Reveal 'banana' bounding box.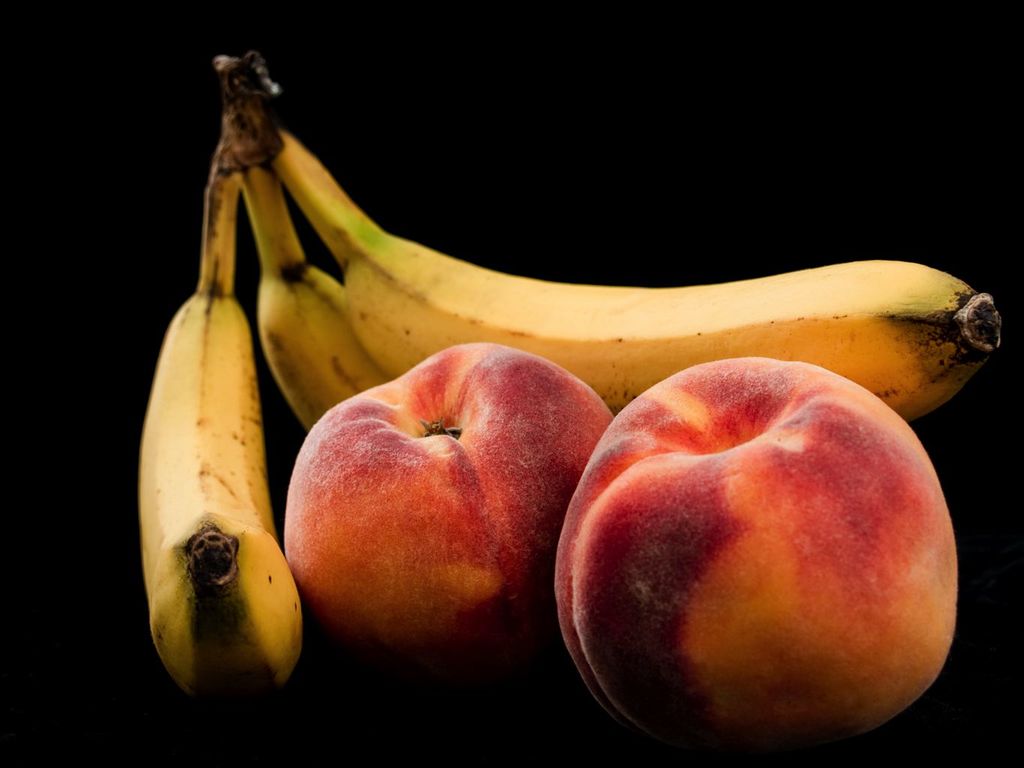
Revealed: crop(217, 152, 977, 411).
